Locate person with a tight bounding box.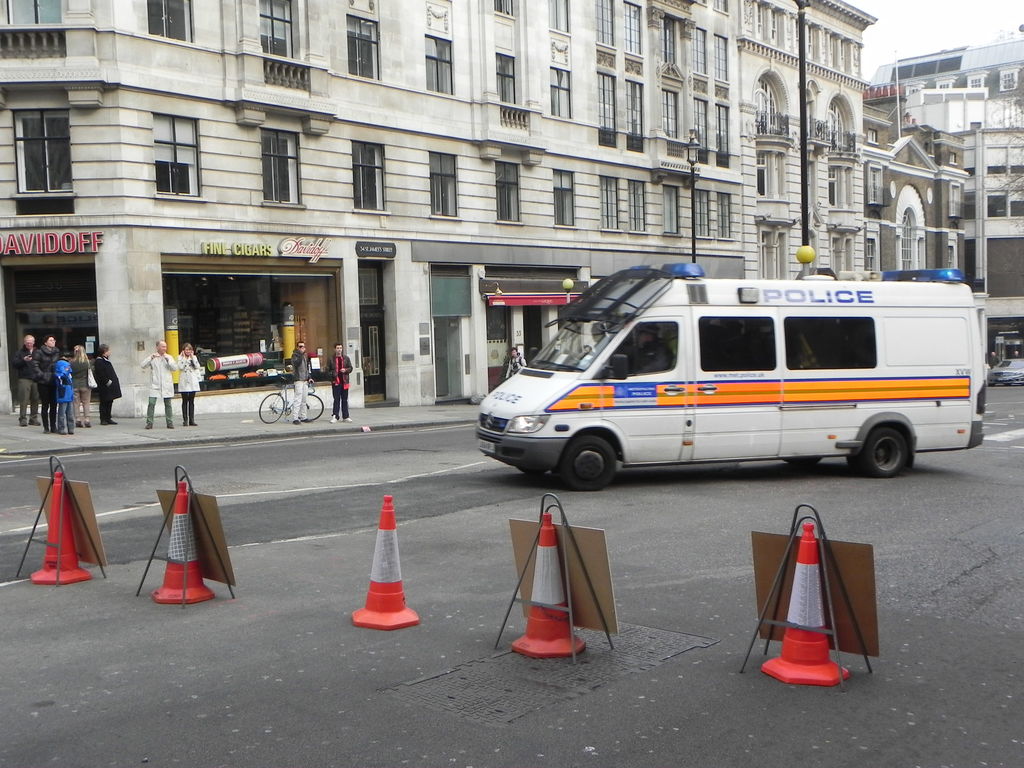
[289,337,312,423].
